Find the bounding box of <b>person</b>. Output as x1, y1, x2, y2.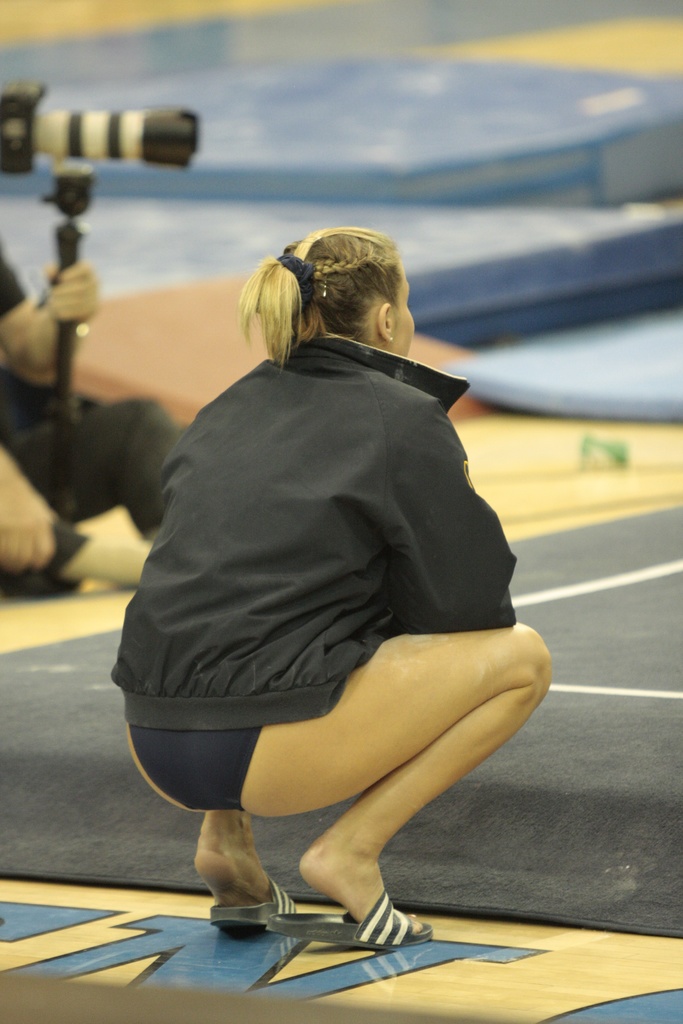
0, 234, 181, 593.
